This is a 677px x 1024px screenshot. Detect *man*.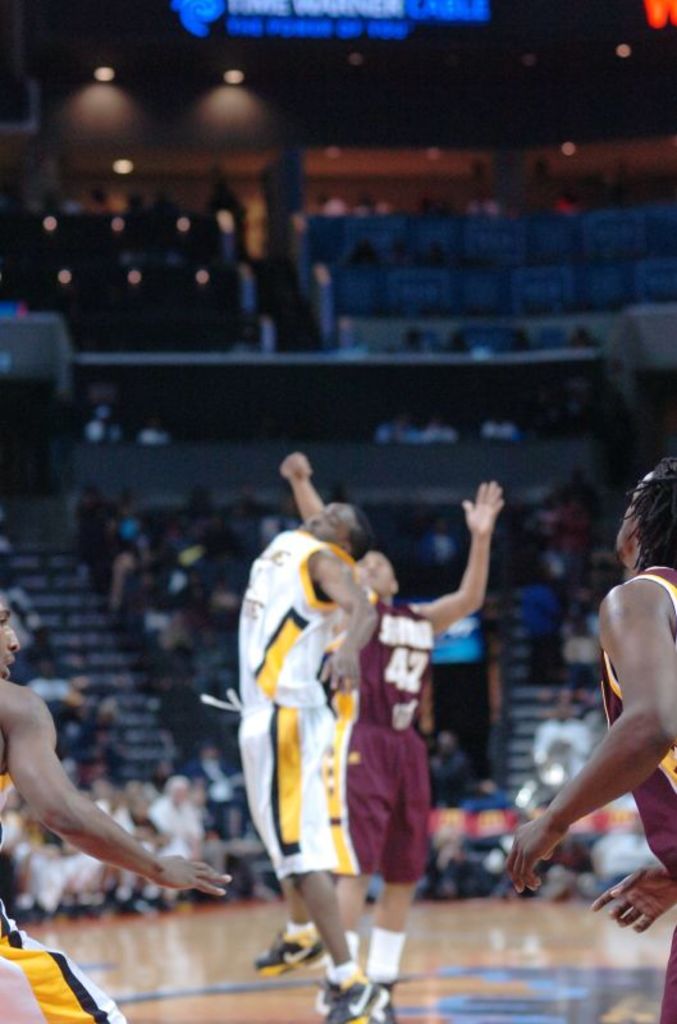
BBox(0, 602, 230, 1023).
